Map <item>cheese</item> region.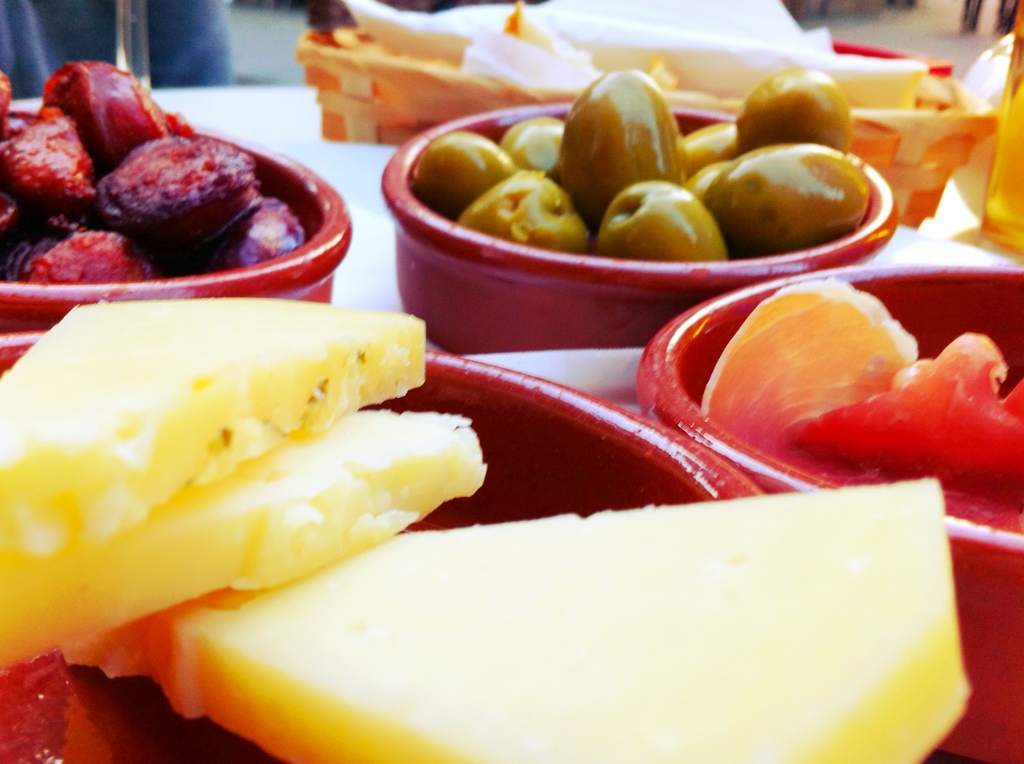
Mapped to detection(56, 476, 973, 763).
